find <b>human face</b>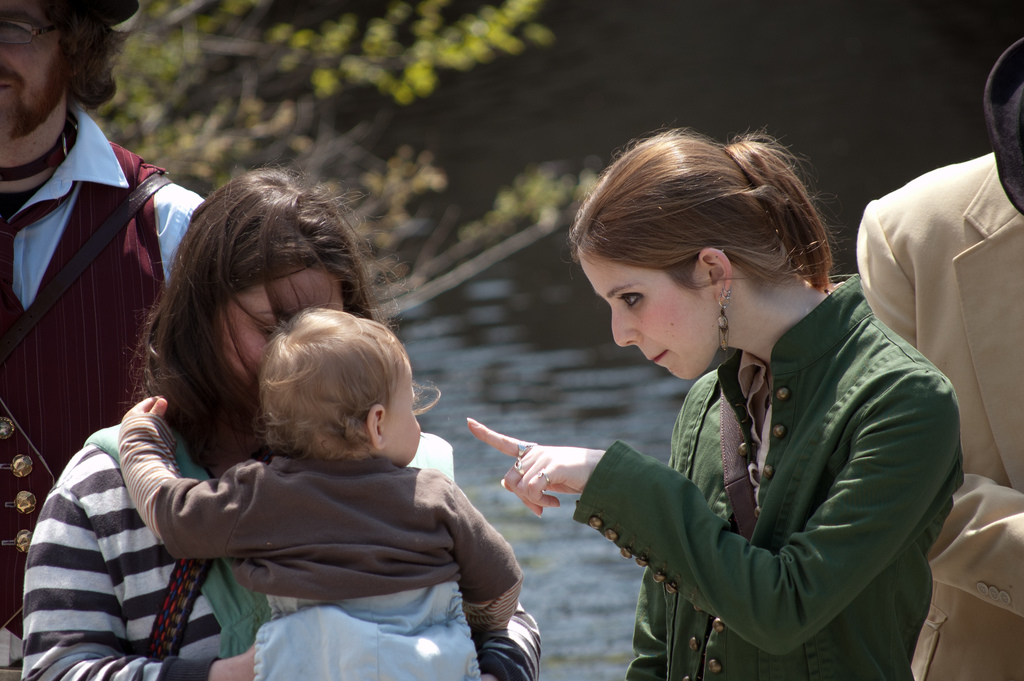
214/263/348/387
